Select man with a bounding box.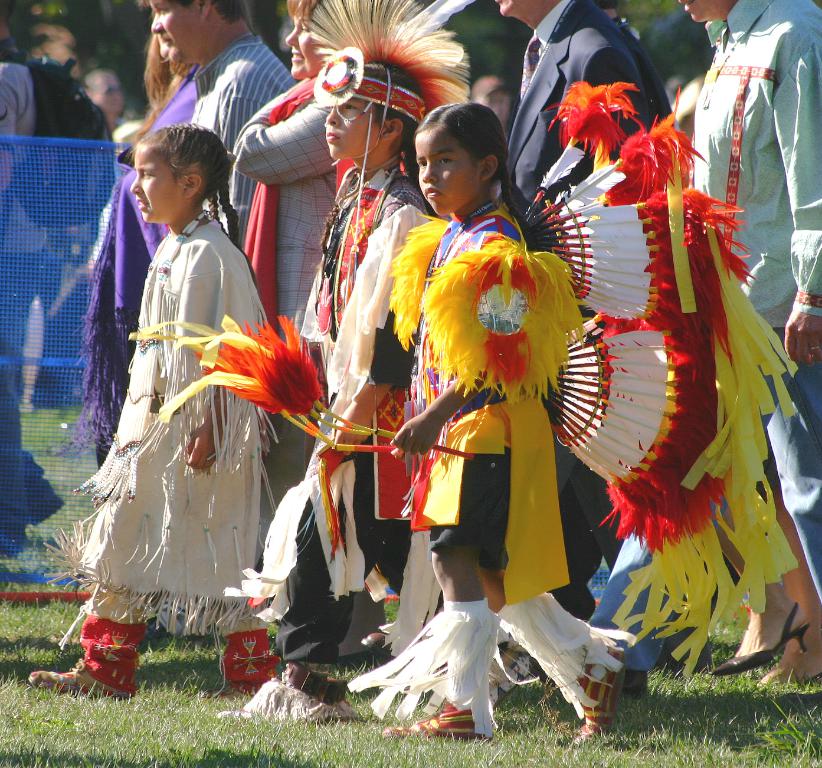
region(497, 0, 670, 608).
